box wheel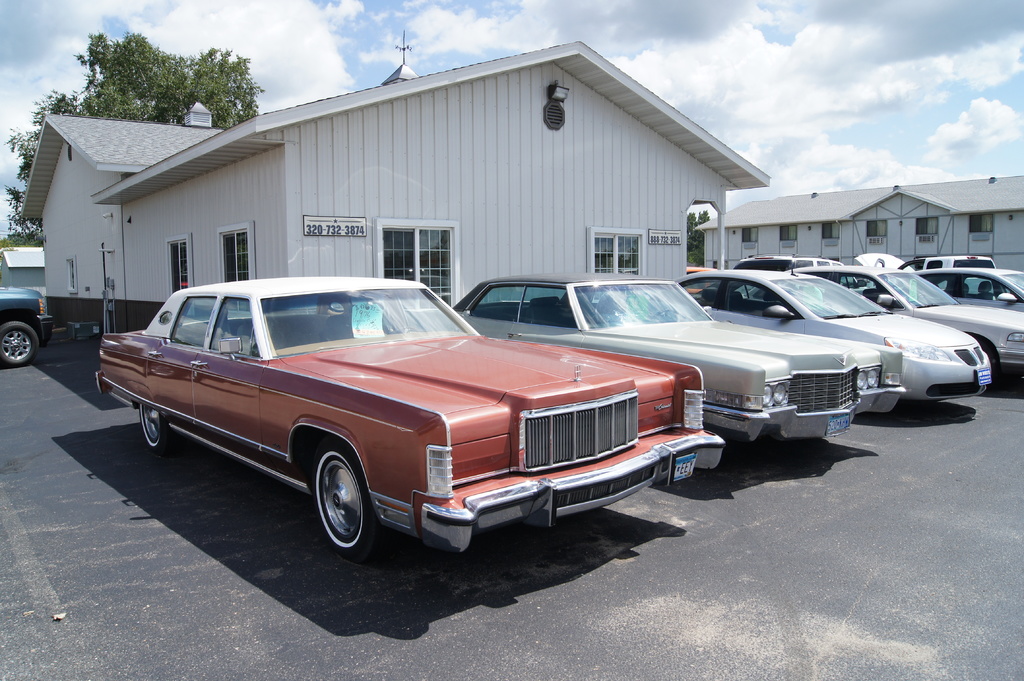
box(301, 461, 378, 552)
